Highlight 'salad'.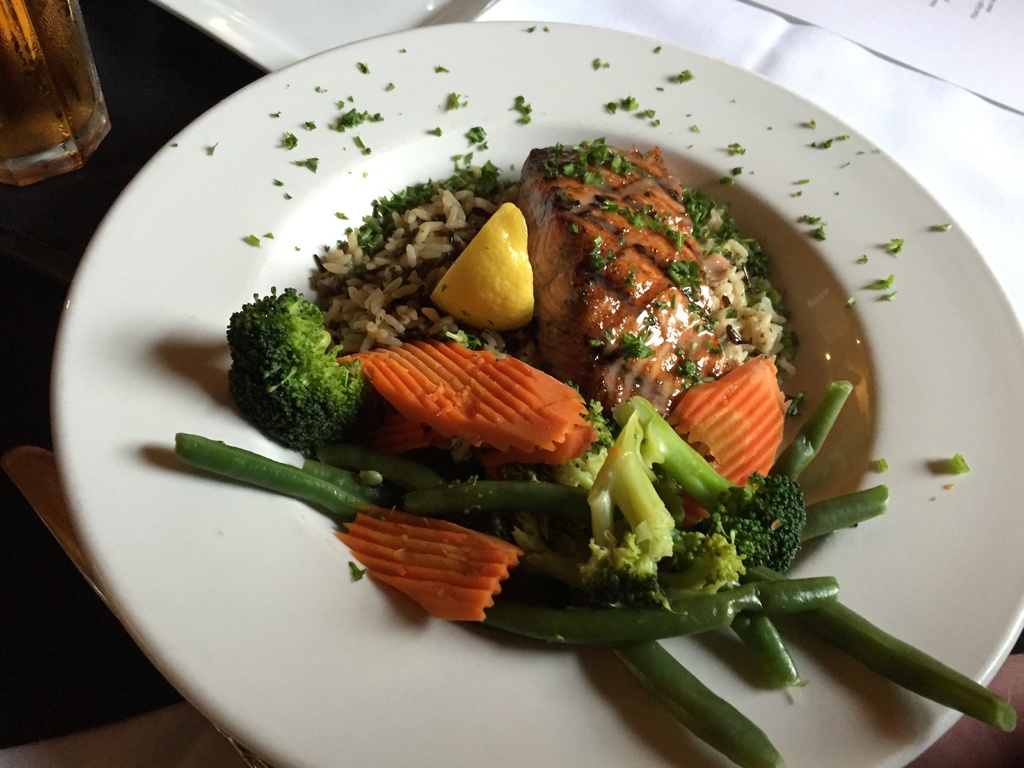
Highlighted region: 161/130/1023/767.
